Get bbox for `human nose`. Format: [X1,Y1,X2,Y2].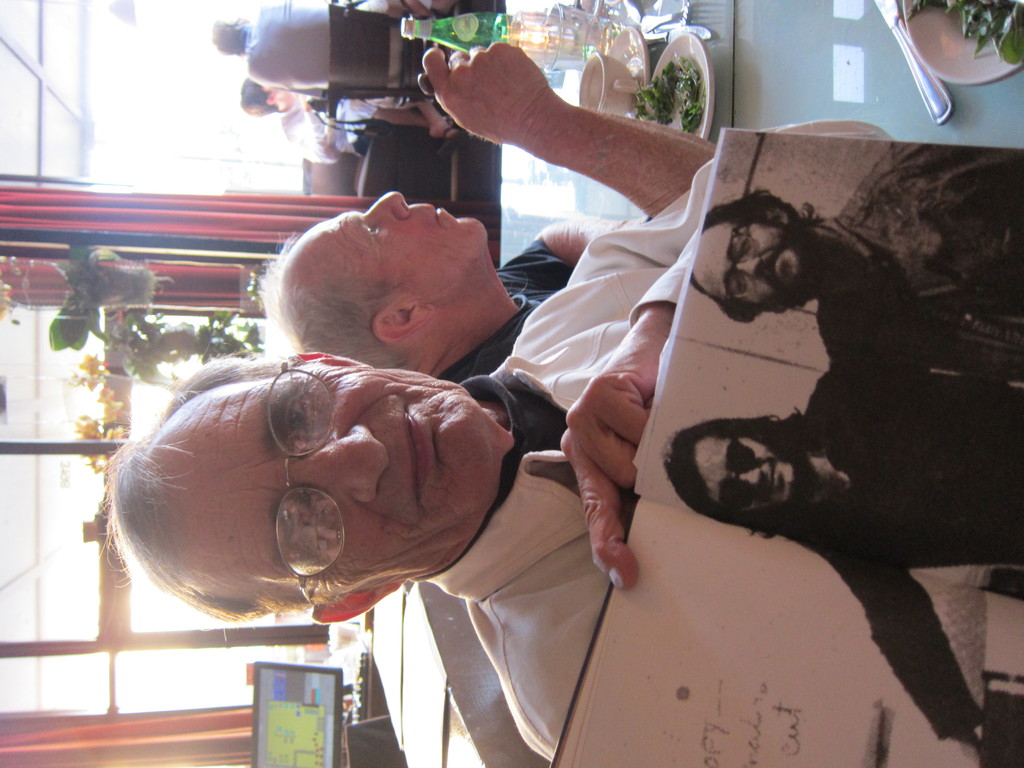
[737,468,760,491].
